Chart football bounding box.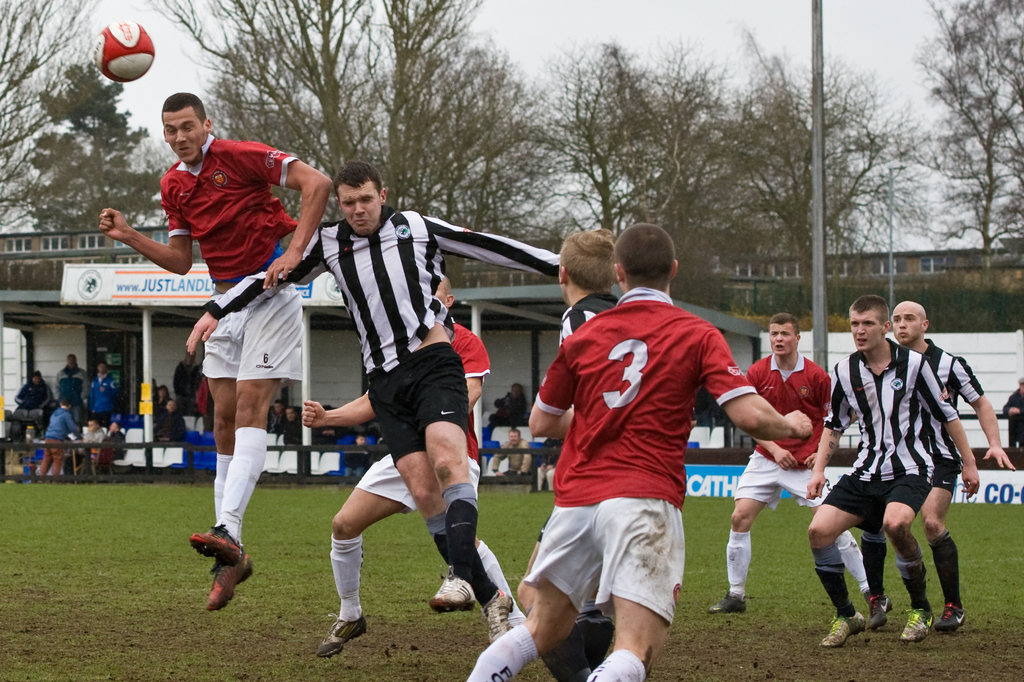
Charted: select_region(90, 19, 156, 83).
